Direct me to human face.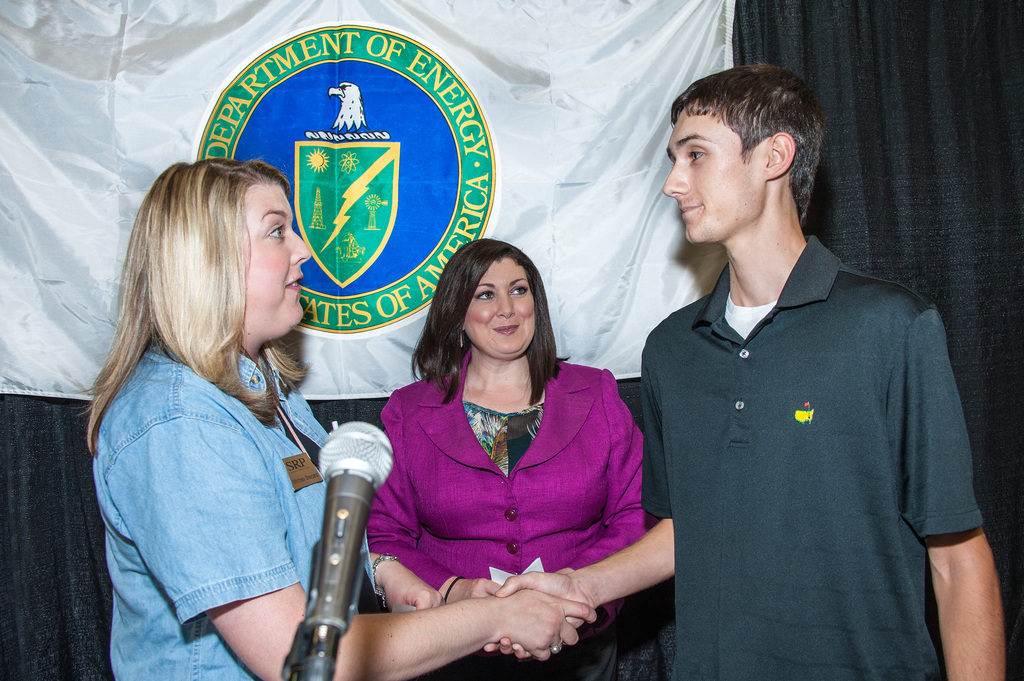
Direction: {"left": 239, "top": 182, "right": 309, "bottom": 330}.
